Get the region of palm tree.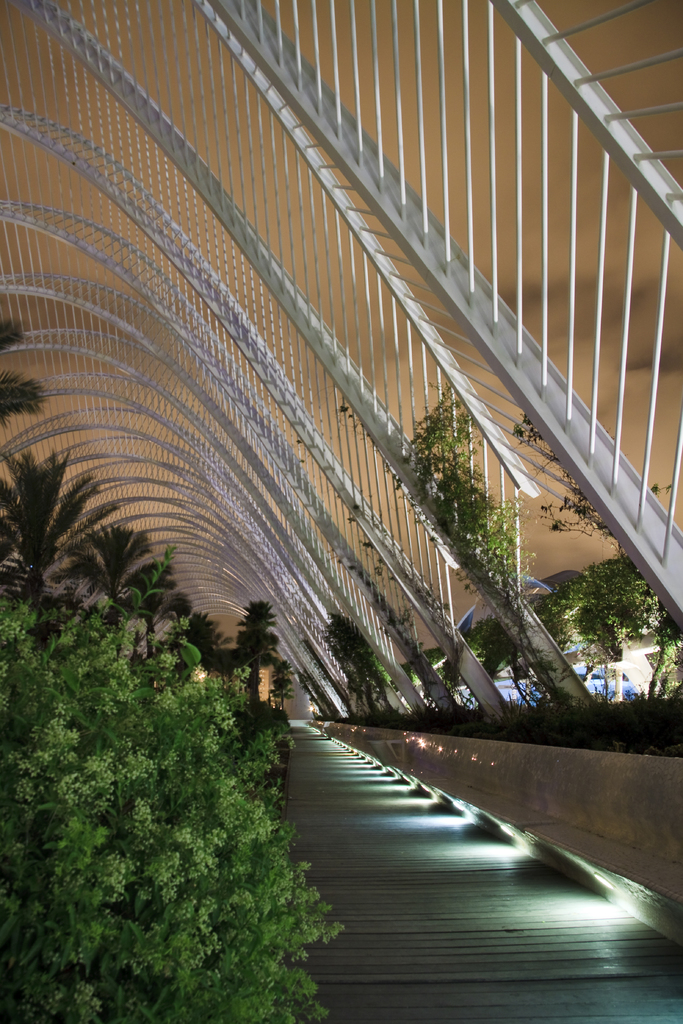
220,603,286,700.
